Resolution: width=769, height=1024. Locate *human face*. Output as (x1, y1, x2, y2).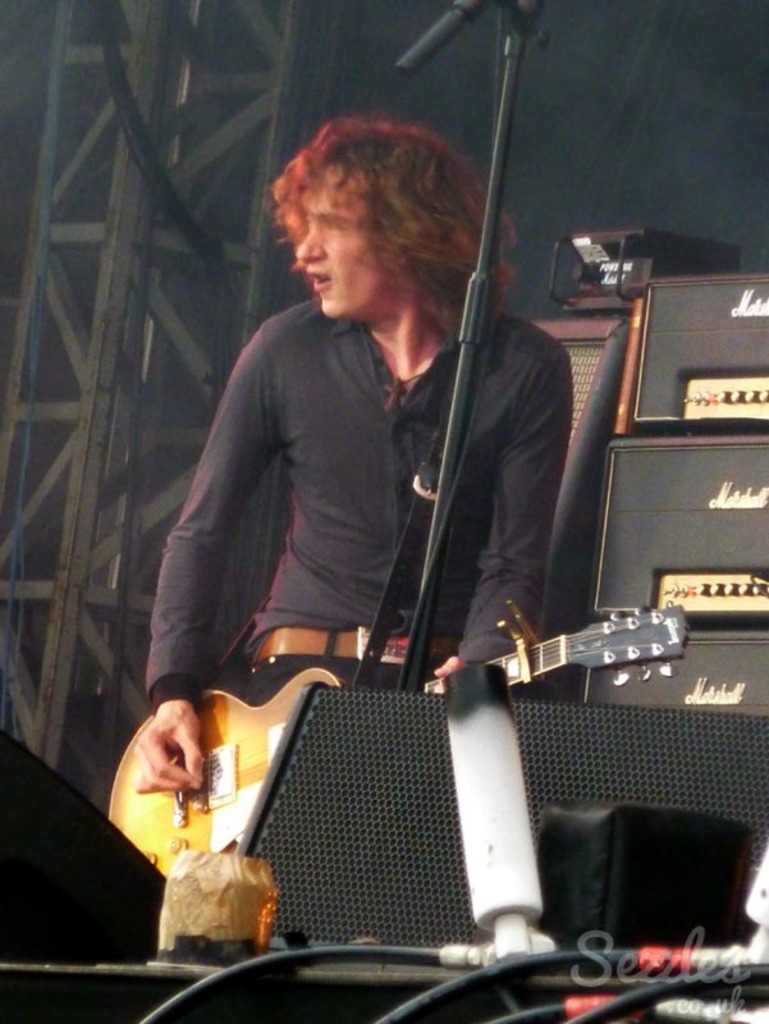
(288, 155, 400, 323).
